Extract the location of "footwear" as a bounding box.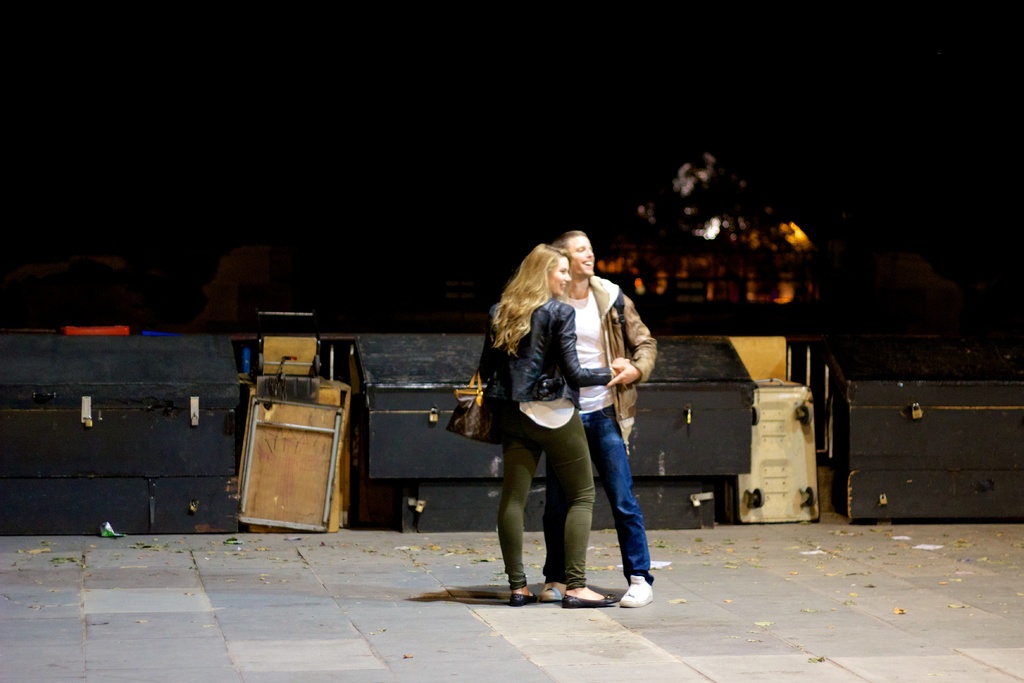
bbox(510, 583, 536, 605).
